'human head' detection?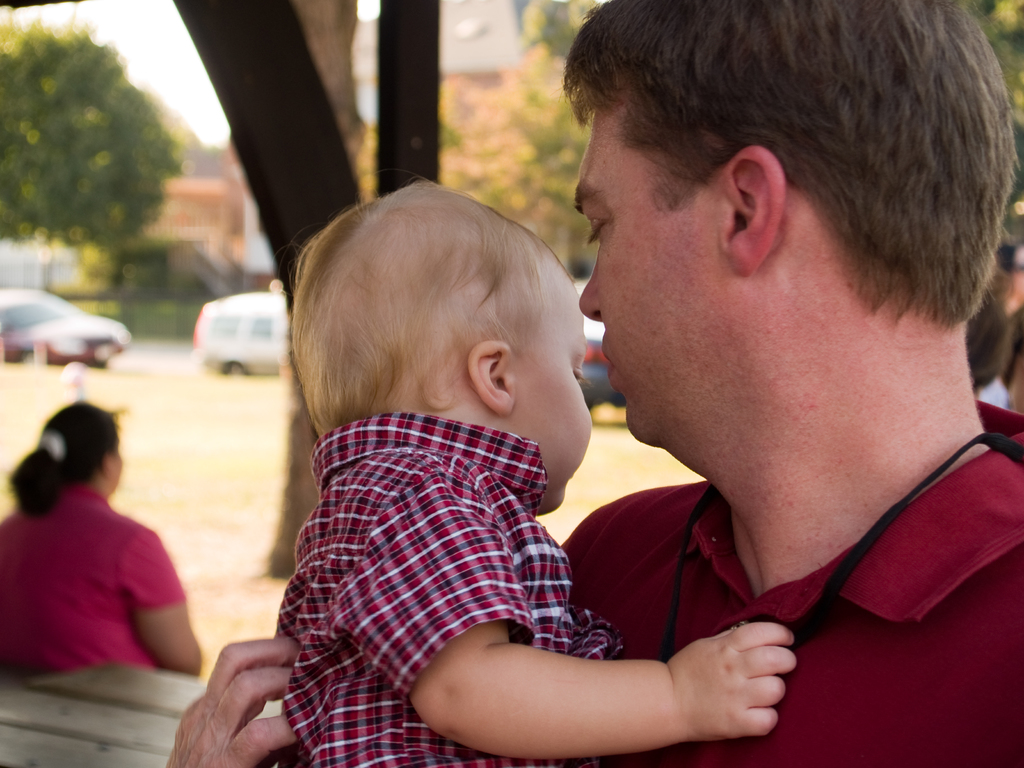
bbox(286, 182, 596, 513)
